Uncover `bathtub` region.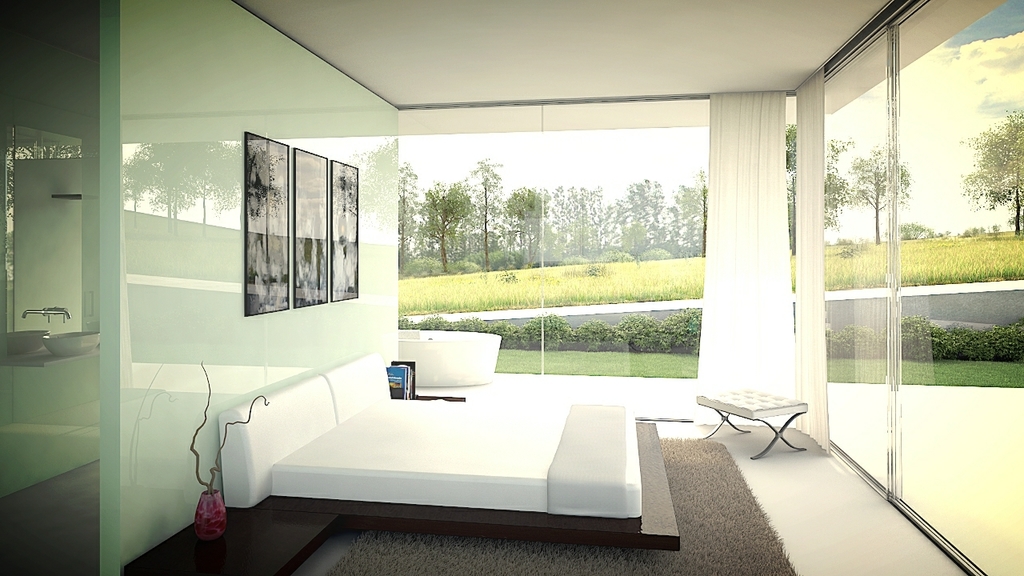
Uncovered: bbox(395, 323, 490, 390).
